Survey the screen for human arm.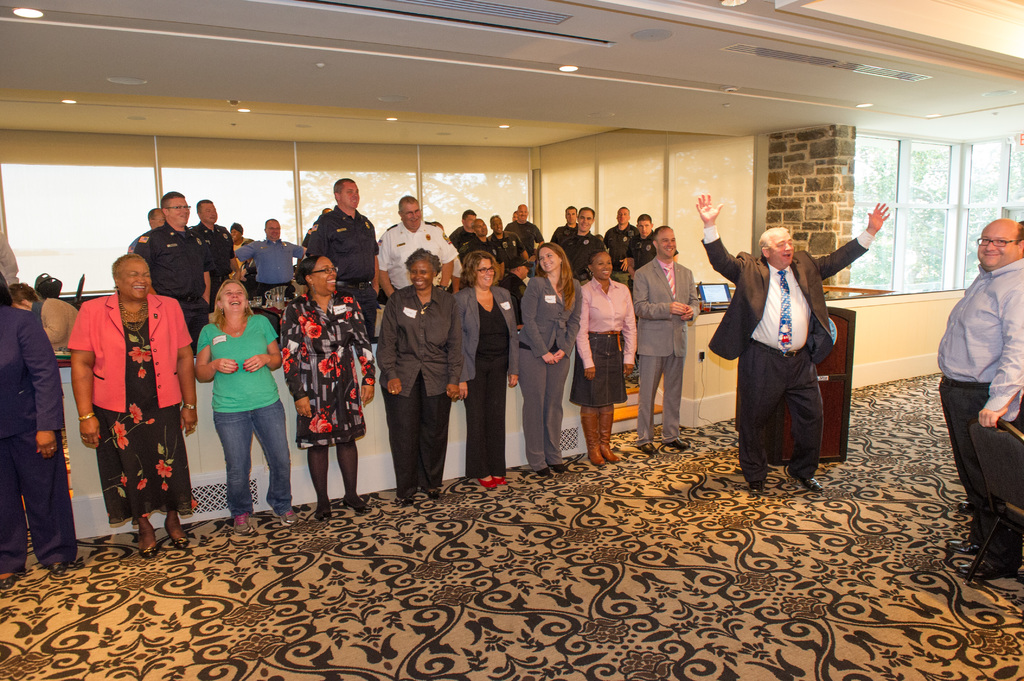
Survey found: {"left": 65, "top": 303, "right": 95, "bottom": 445}.
